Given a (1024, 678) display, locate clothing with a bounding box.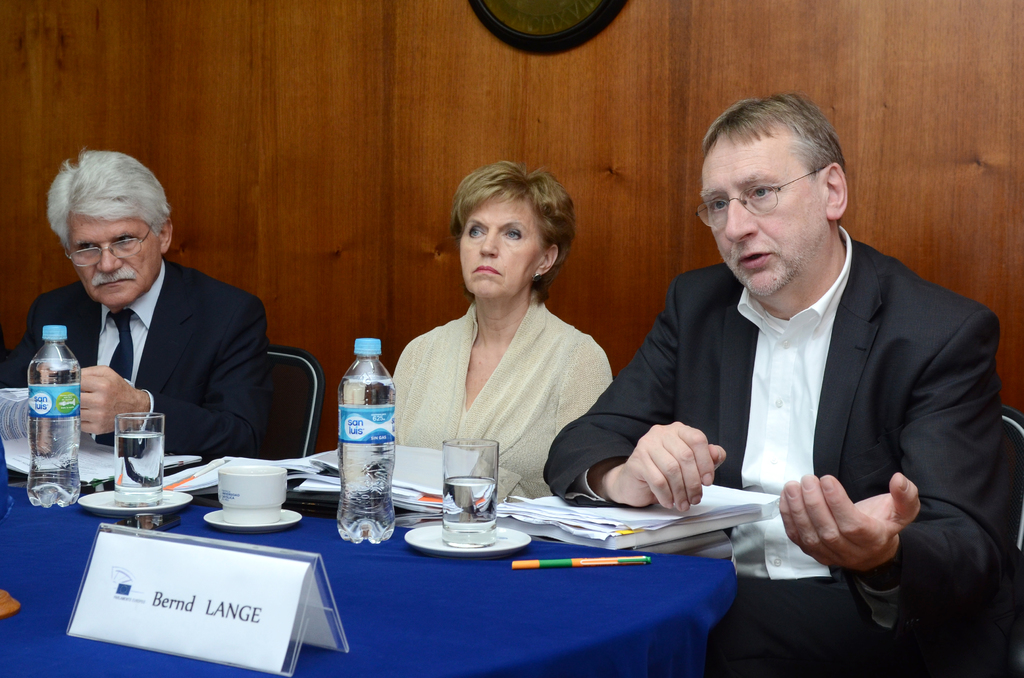
Located: crop(625, 203, 985, 620).
